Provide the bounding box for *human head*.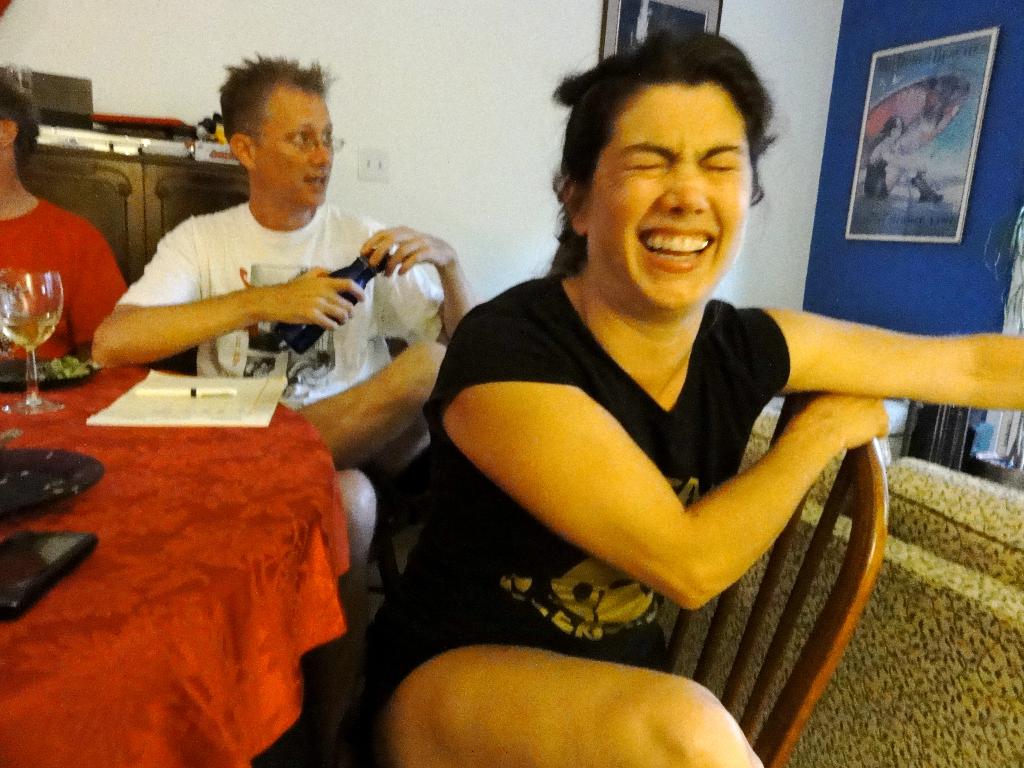
216:47:340:209.
